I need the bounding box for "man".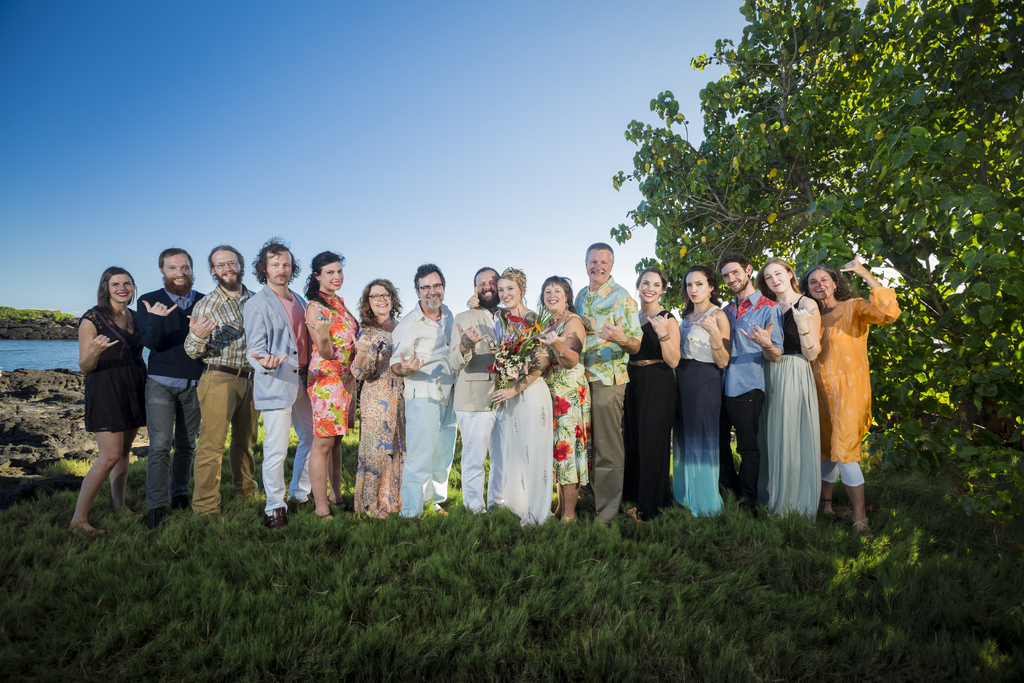
Here it is: (left=243, top=233, right=307, bottom=528).
